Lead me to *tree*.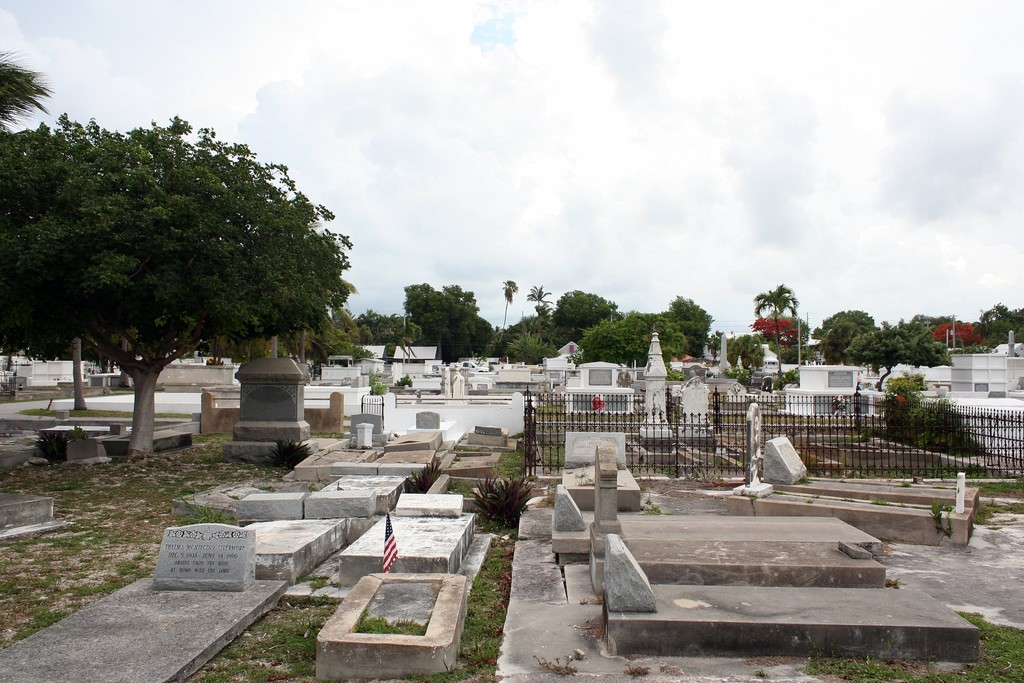
Lead to [440, 285, 467, 299].
